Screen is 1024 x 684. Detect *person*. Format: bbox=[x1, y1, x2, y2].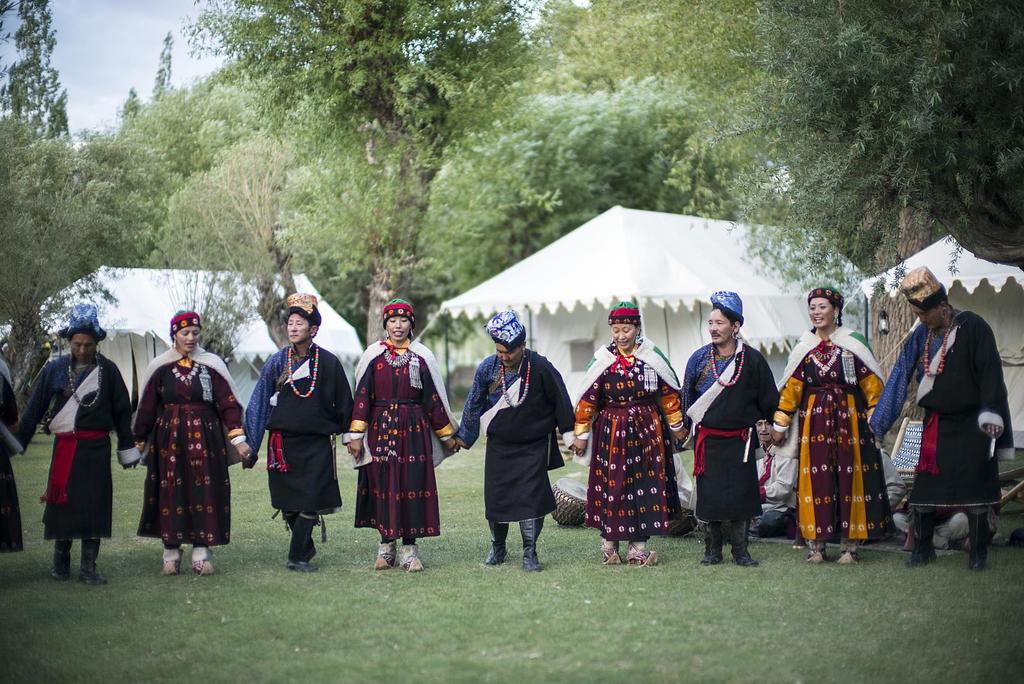
bbox=[751, 415, 797, 536].
